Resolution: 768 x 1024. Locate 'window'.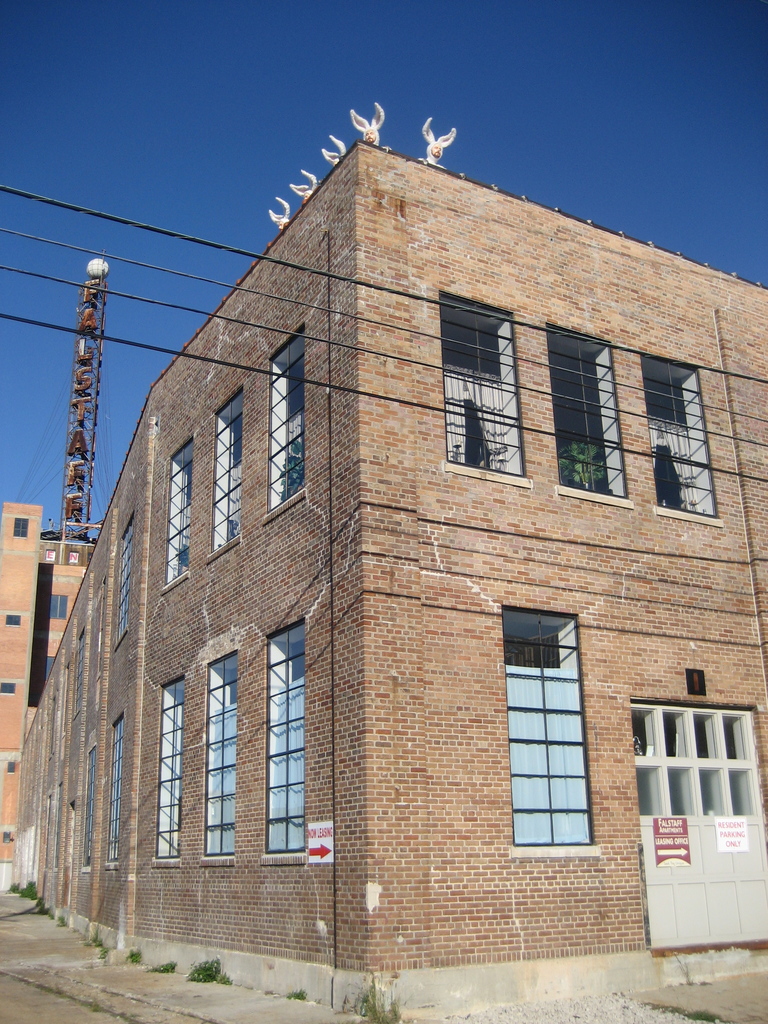
(436,290,529,488).
